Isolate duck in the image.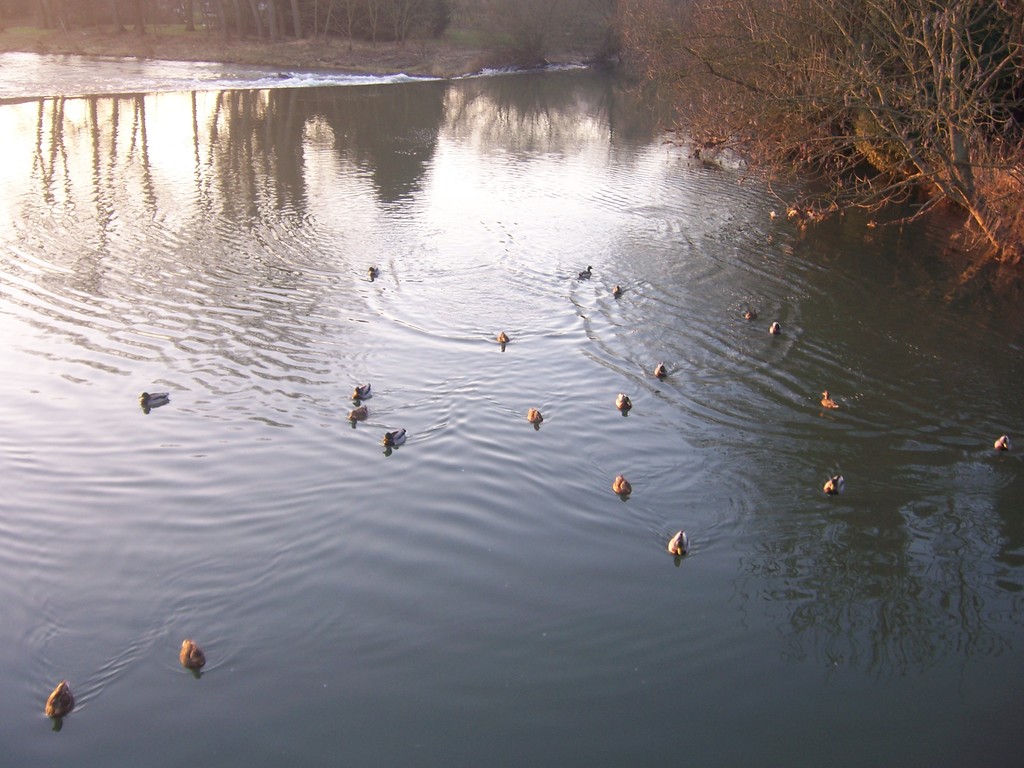
Isolated region: locate(993, 437, 1018, 458).
